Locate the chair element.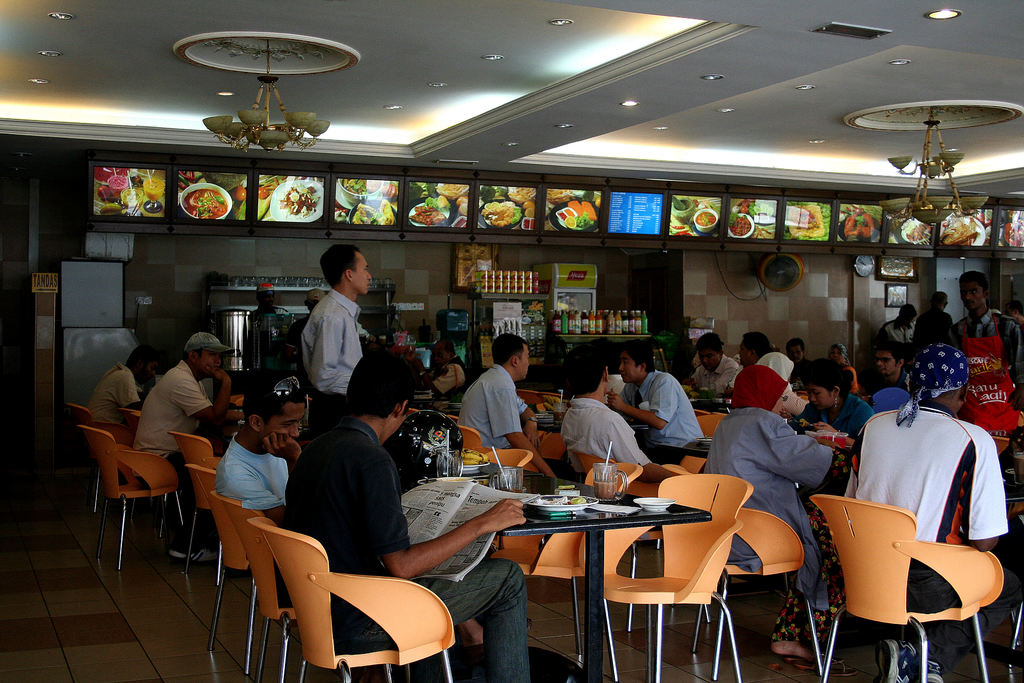
Element bbox: detection(190, 458, 316, 682).
